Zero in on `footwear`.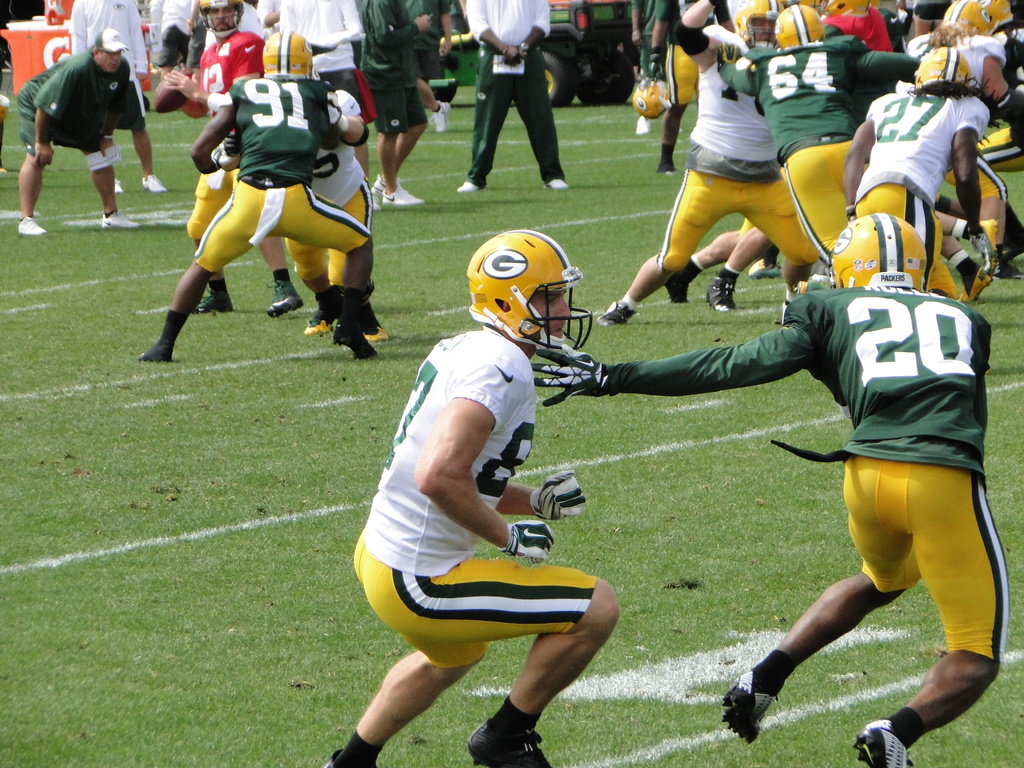
Zeroed in: BBox(638, 114, 646, 132).
